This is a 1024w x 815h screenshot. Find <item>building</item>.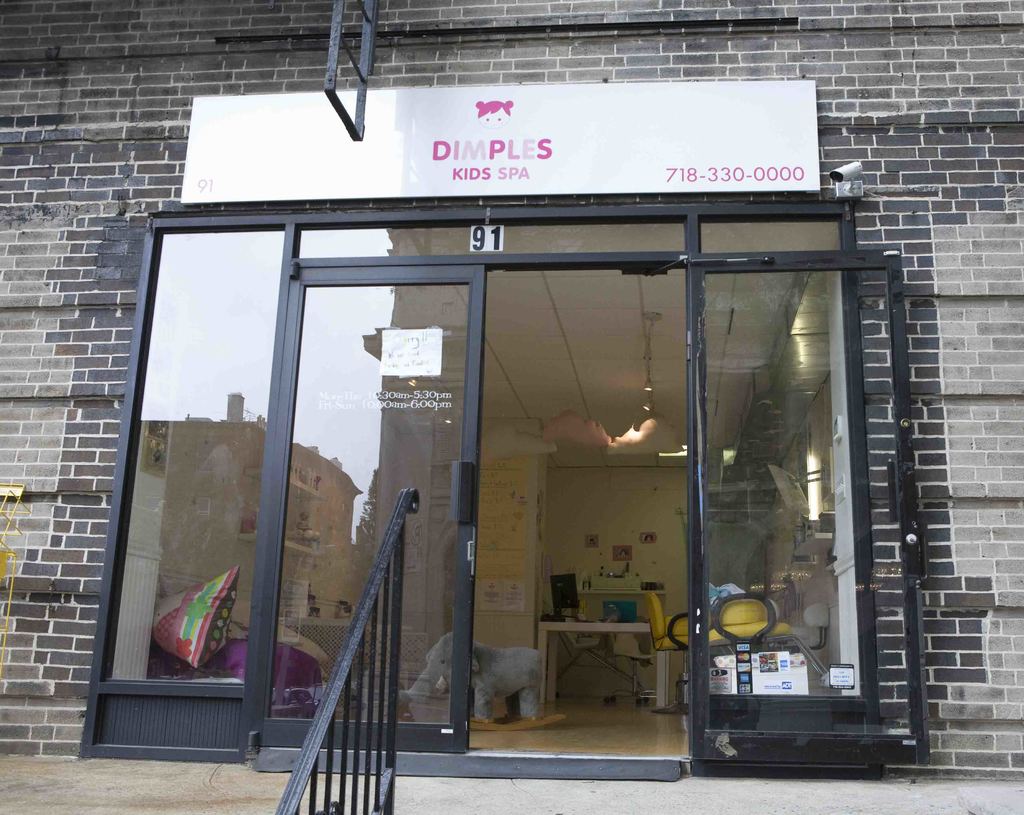
Bounding box: [0, 0, 1023, 814].
